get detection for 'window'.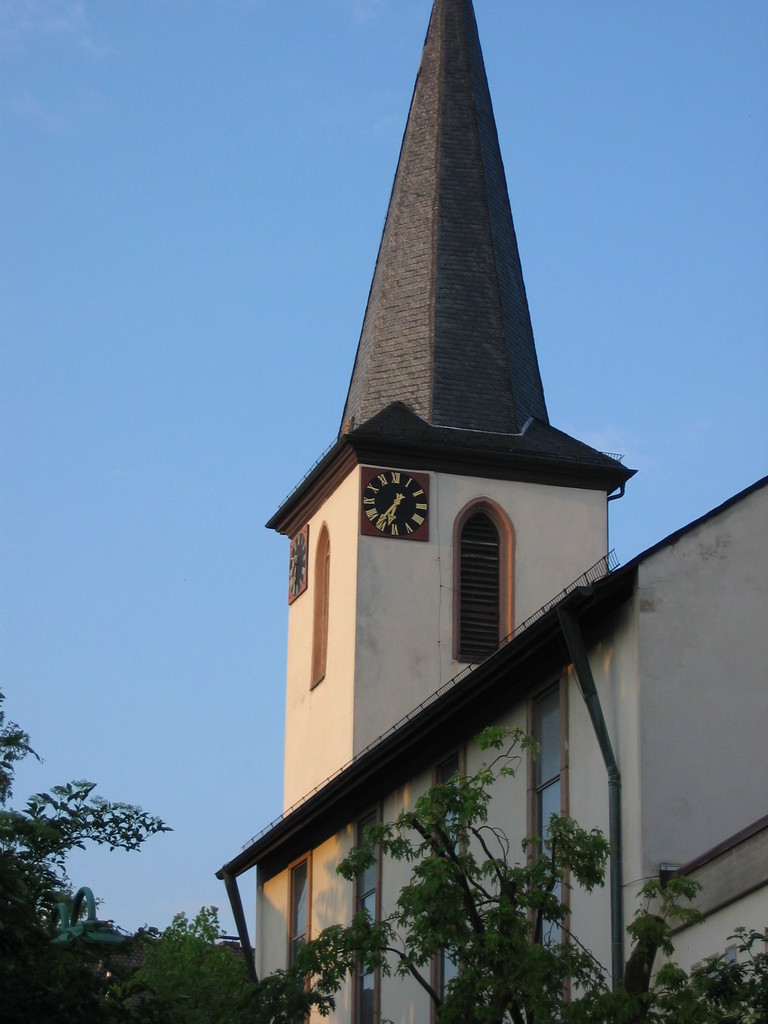
Detection: <region>457, 513, 499, 657</region>.
